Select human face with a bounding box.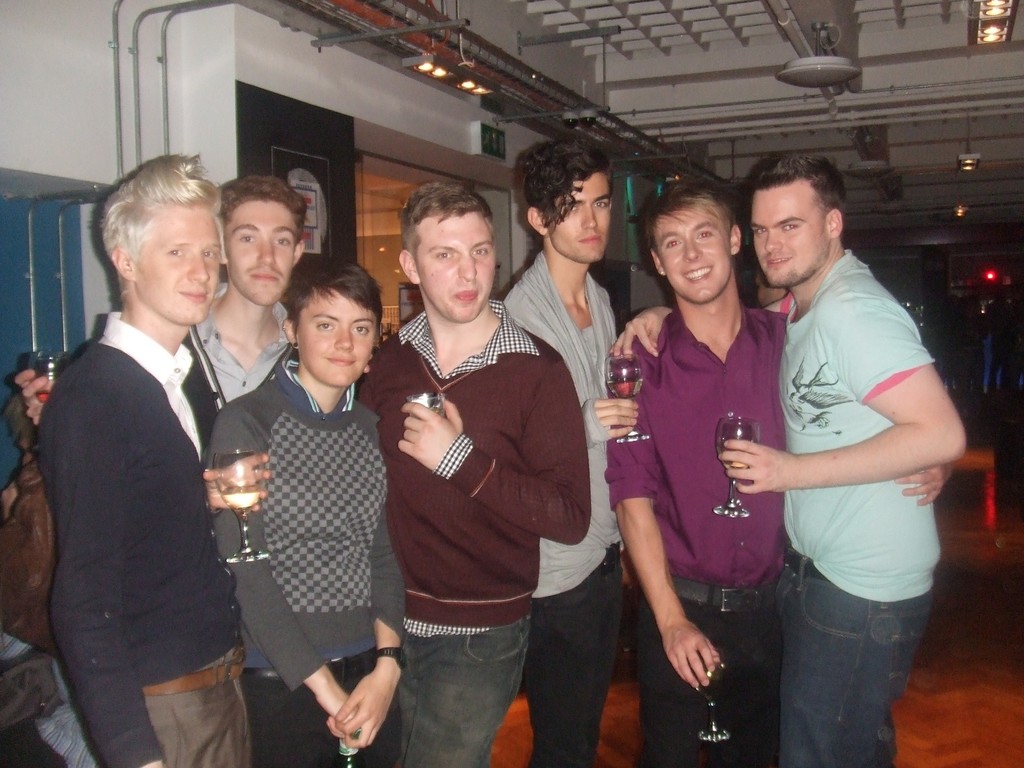
rect(133, 204, 218, 327).
